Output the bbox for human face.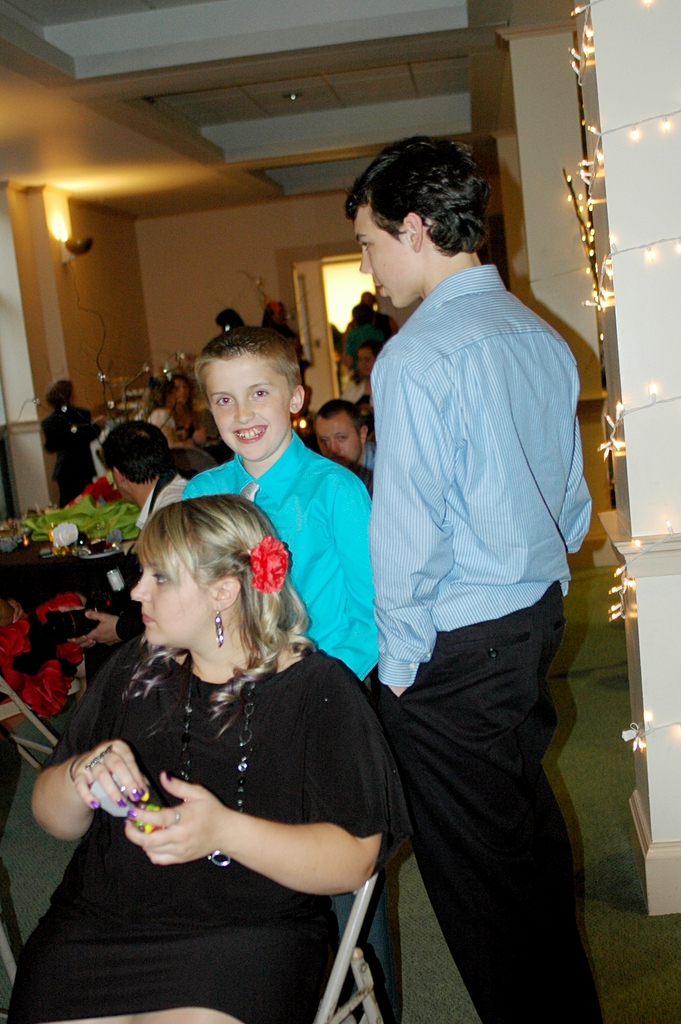
(131, 560, 214, 652).
